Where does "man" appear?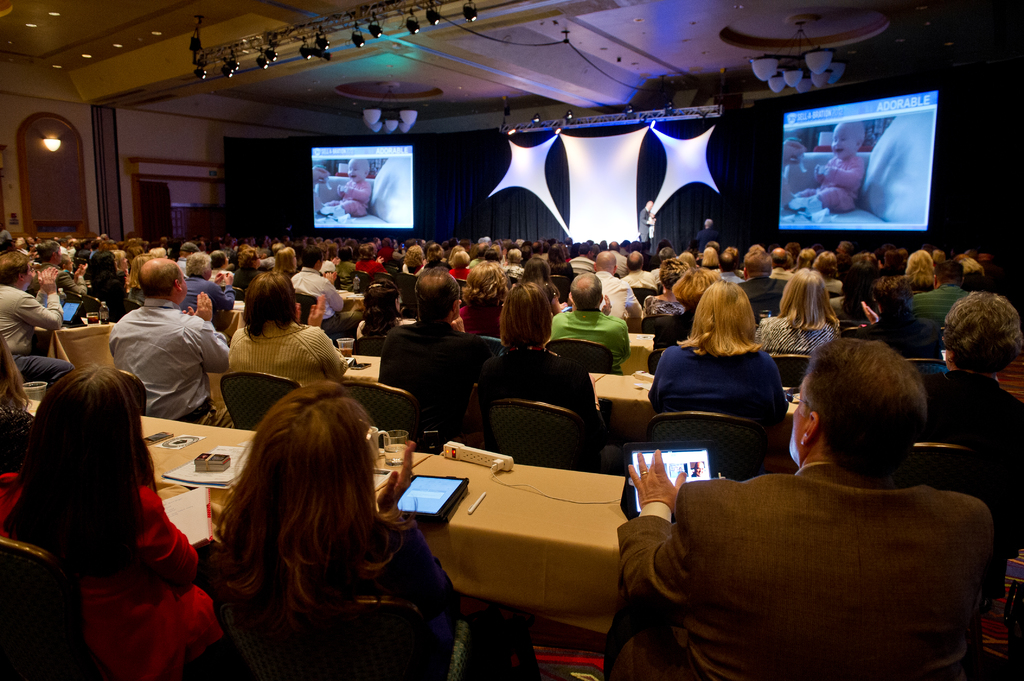
Appears at crop(551, 275, 626, 374).
